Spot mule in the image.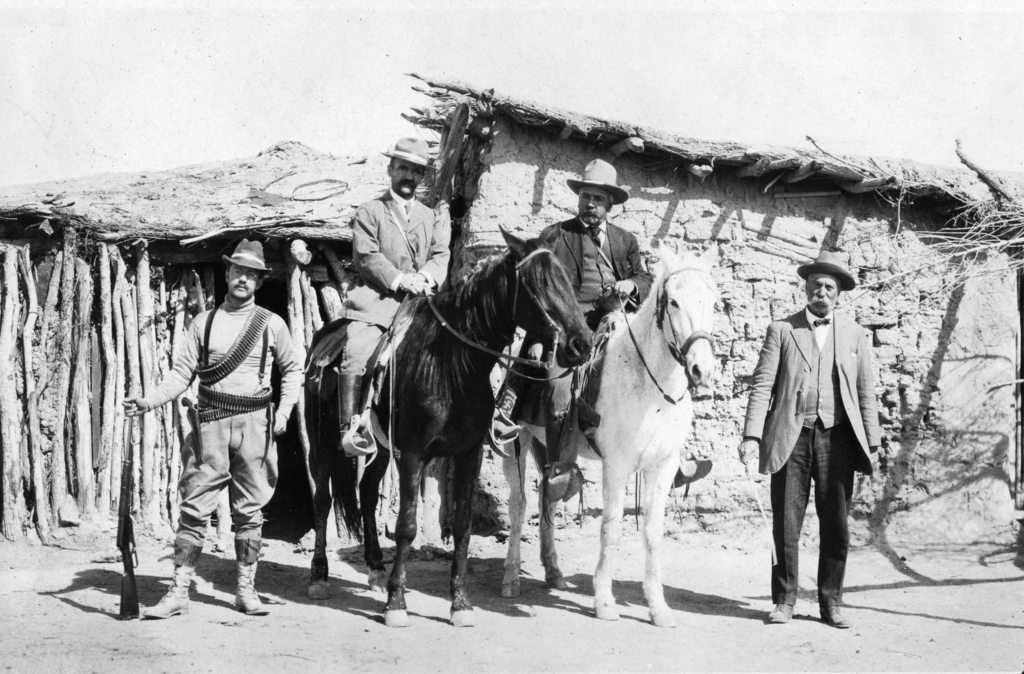
mule found at <box>498,234,717,628</box>.
